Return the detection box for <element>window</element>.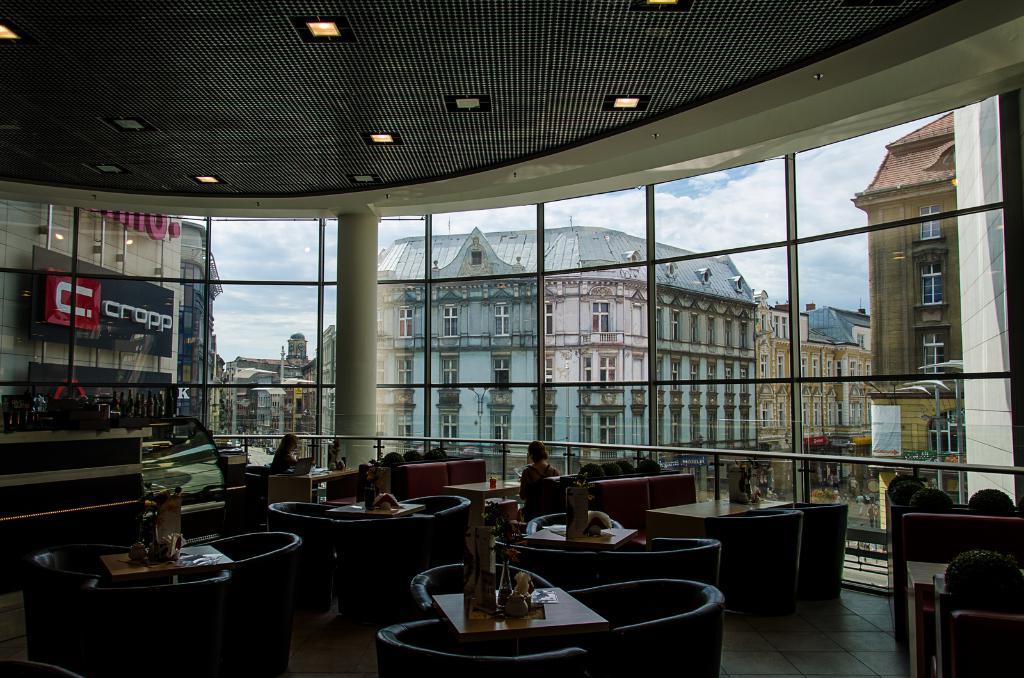
bbox=[811, 356, 819, 378].
